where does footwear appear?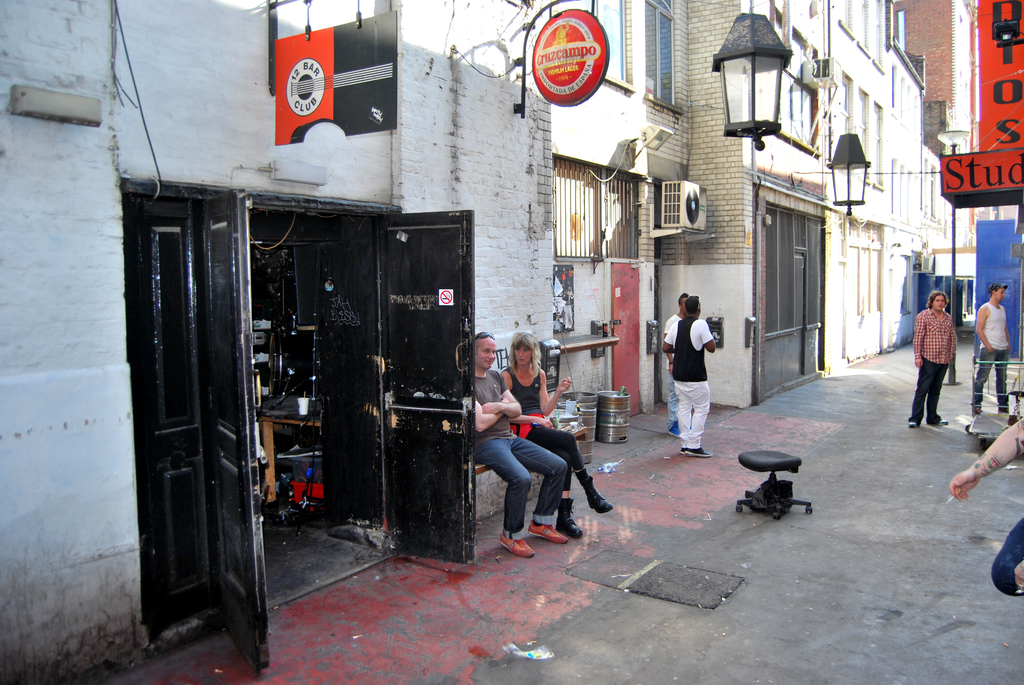
Appears at <box>998,407,1009,414</box>.
